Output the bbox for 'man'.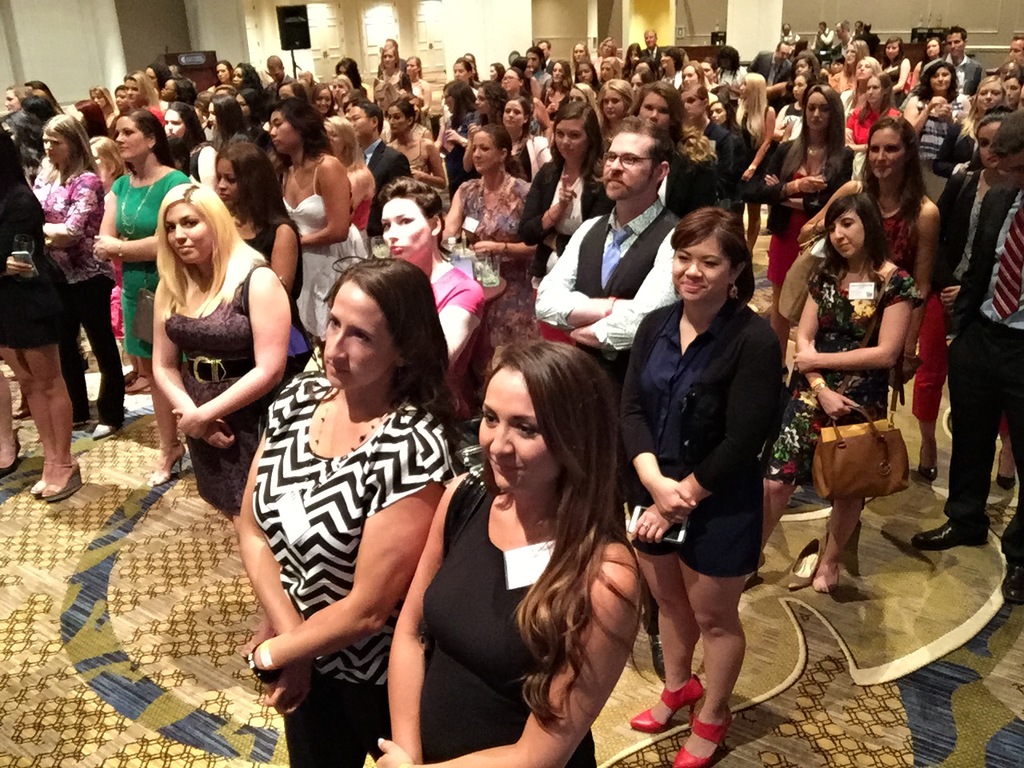
BBox(782, 24, 800, 42).
